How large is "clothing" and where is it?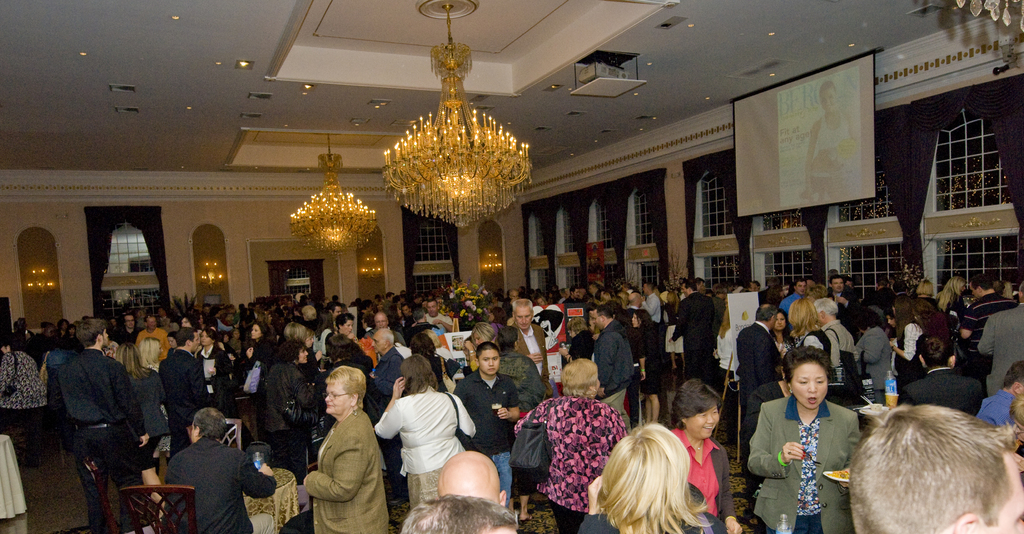
Bounding box: 56:352:145:529.
